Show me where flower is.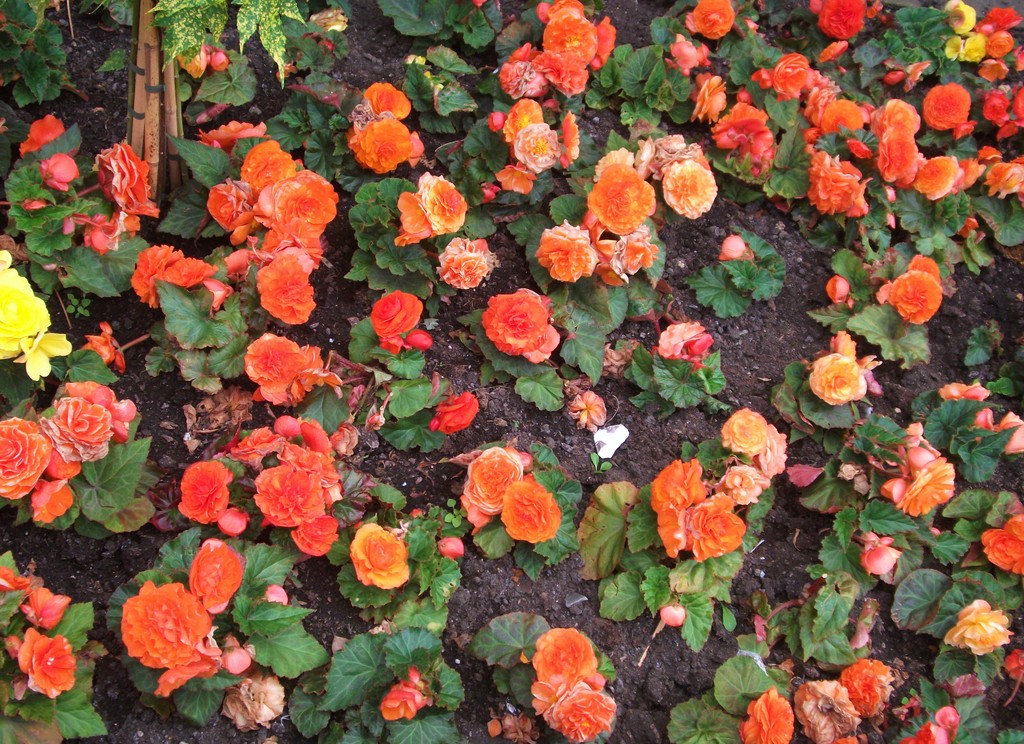
flower is at box=[540, 12, 604, 67].
